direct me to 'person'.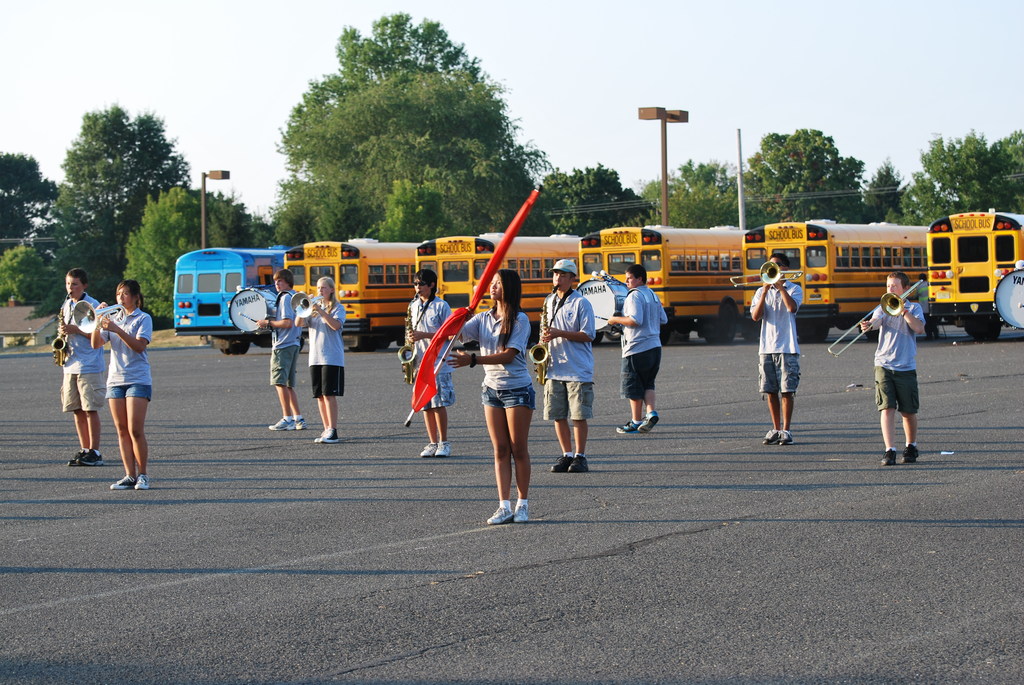
Direction: 261/269/308/429.
